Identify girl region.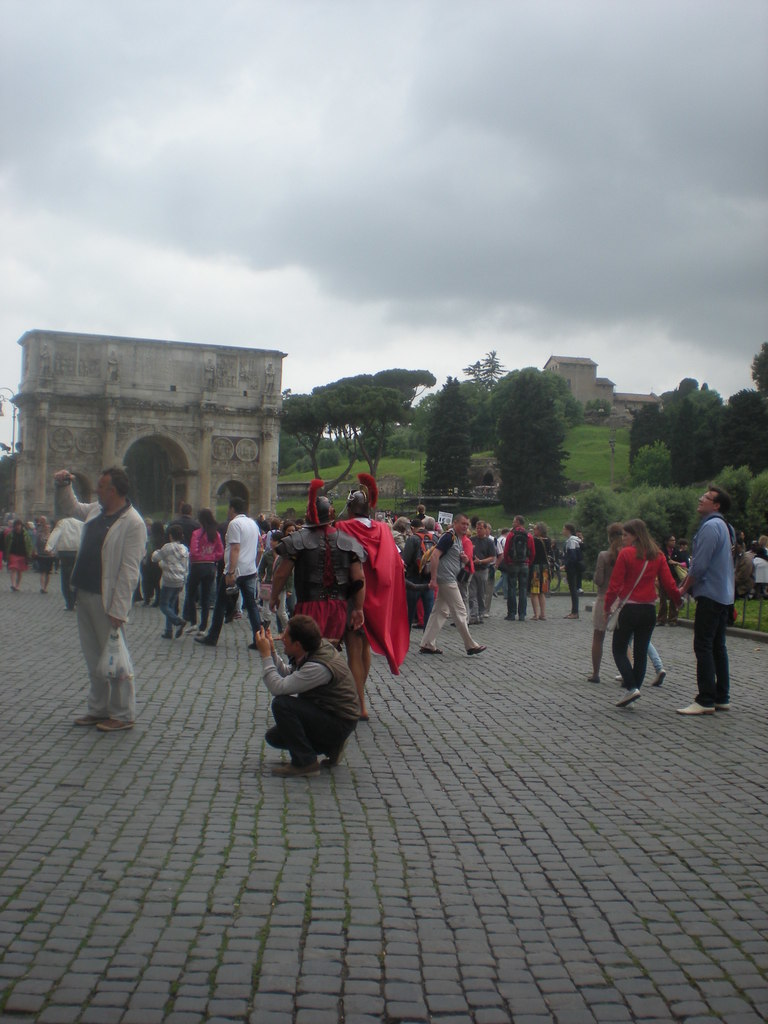
Region: detection(256, 532, 285, 629).
